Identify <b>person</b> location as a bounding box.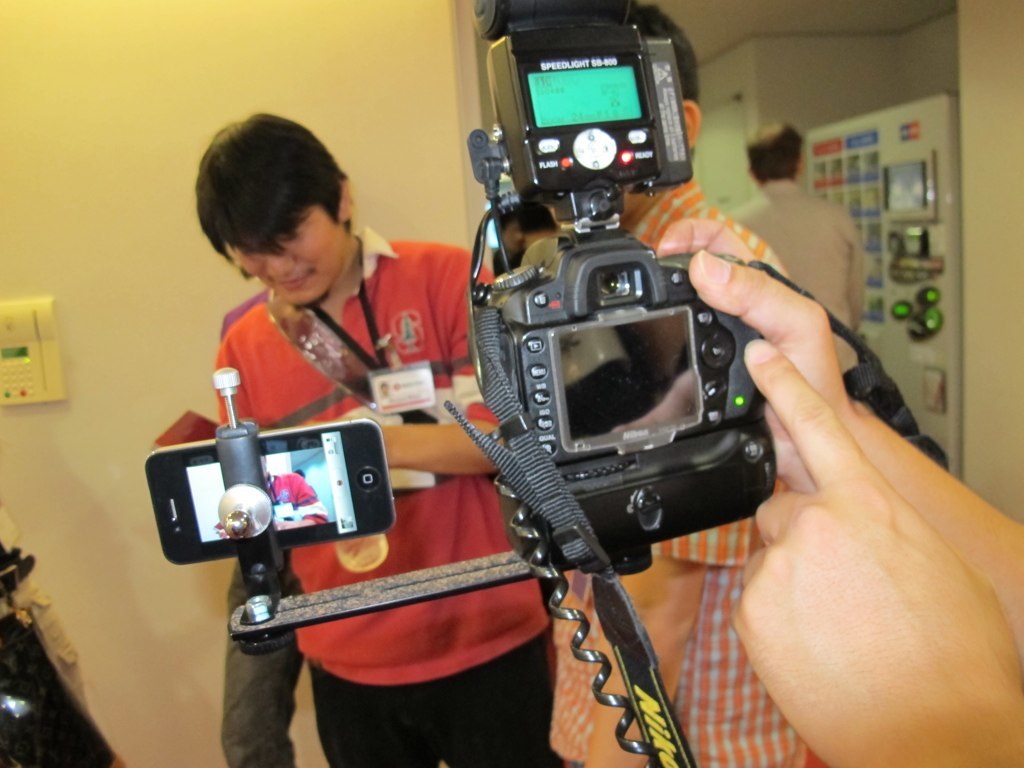
box=[219, 471, 331, 538].
